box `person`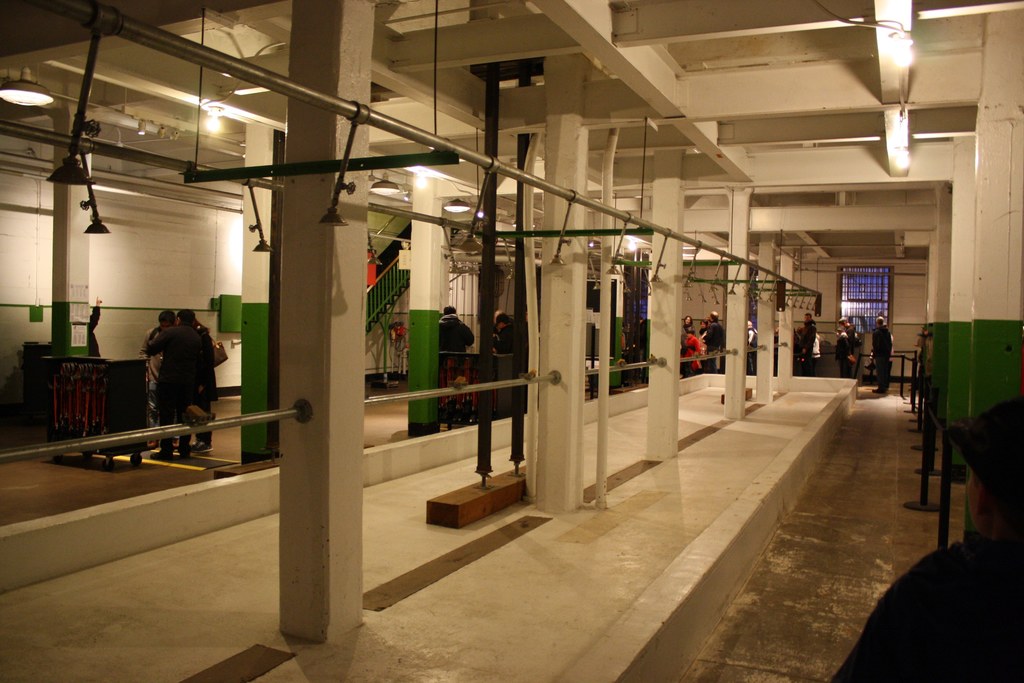
bbox=[872, 315, 895, 398]
